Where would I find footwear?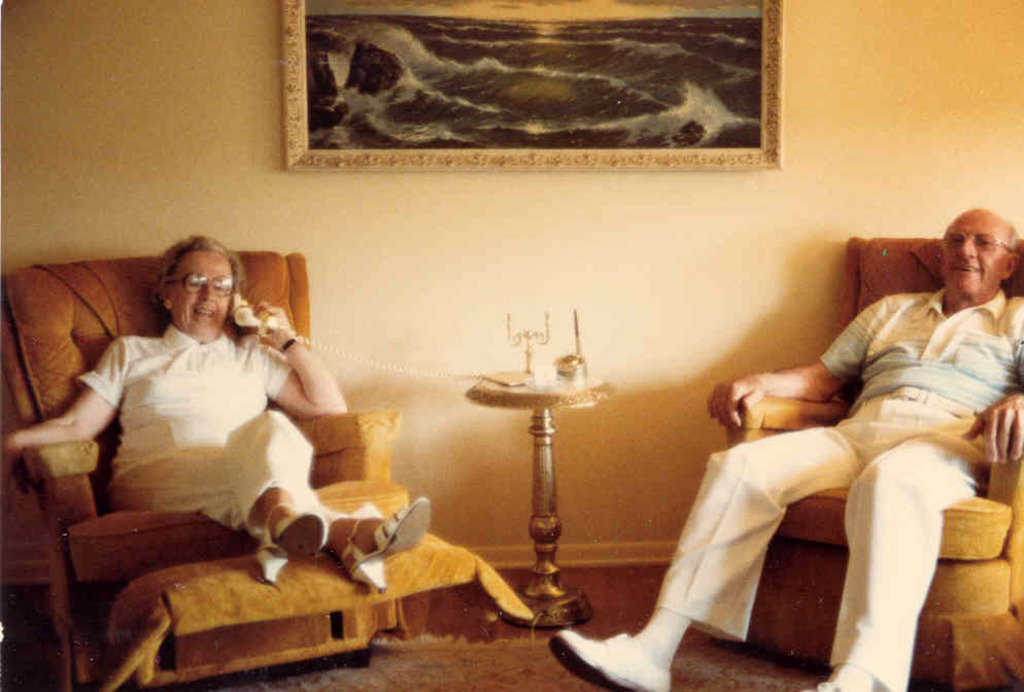
At rect(546, 630, 673, 691).
